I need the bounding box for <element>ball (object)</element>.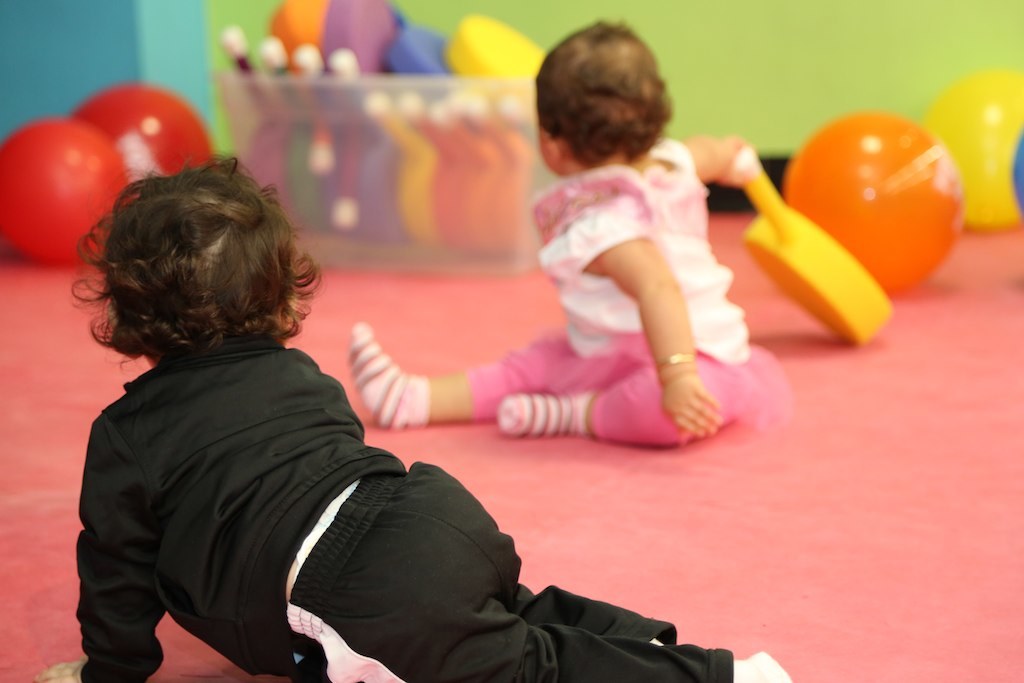
Here it is: bbox(778, 110, 966, 292).
